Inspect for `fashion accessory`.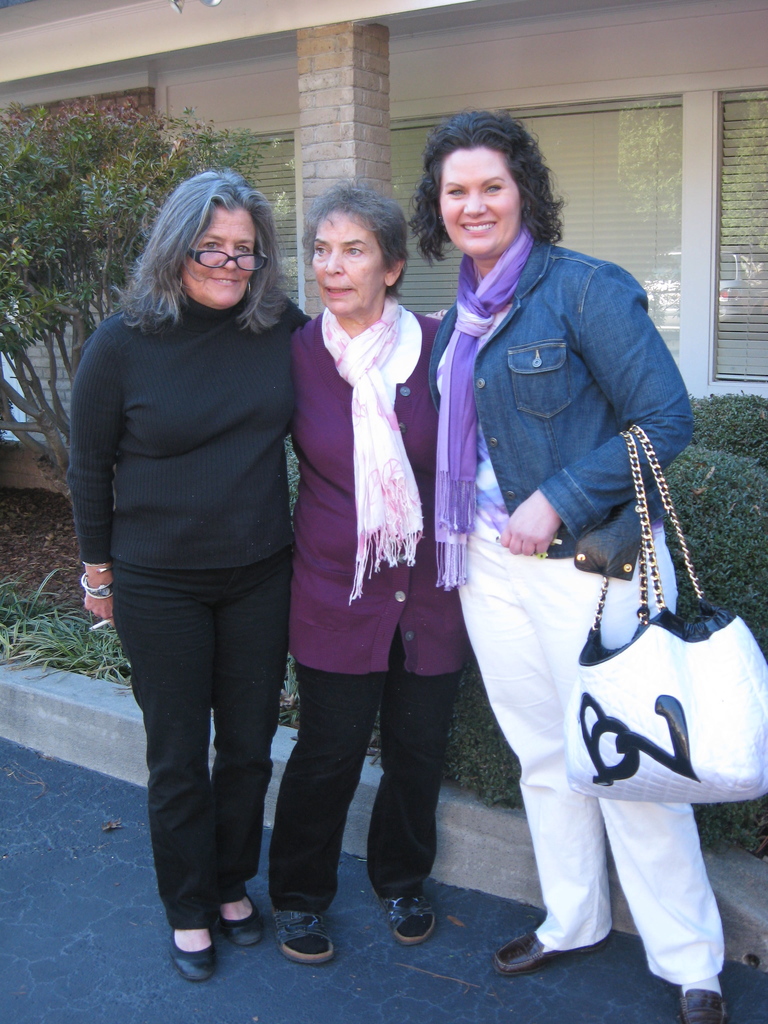
Inspection: detection(675, 986, 723, 1023).
